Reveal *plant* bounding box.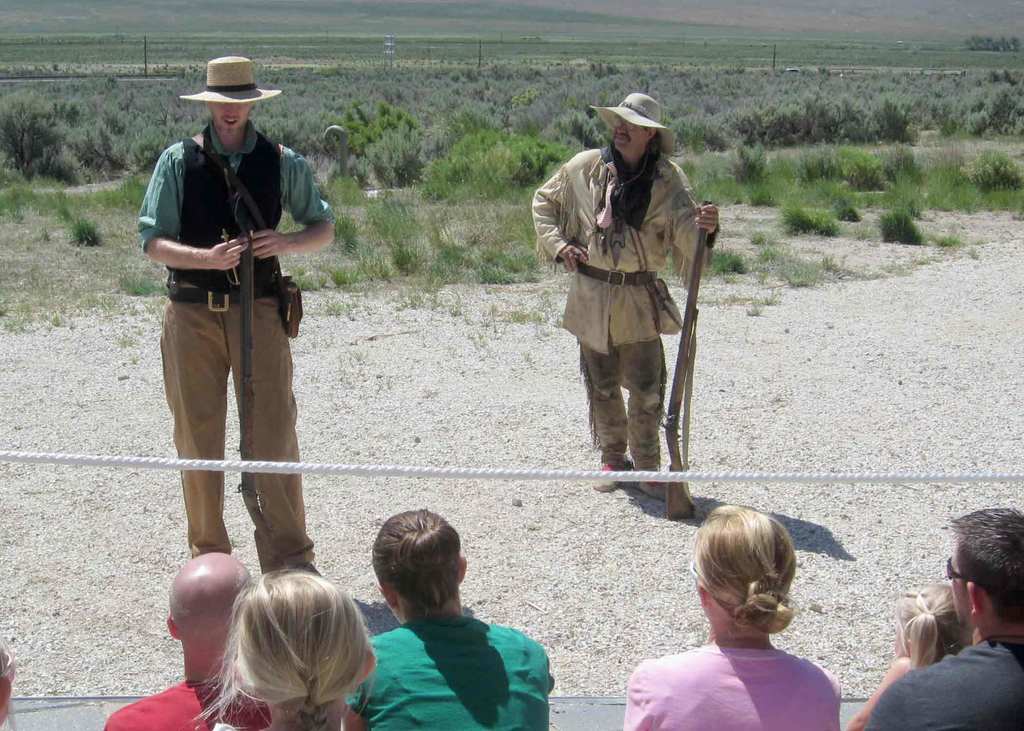
Revealed: box(792, 134, 840, 182).
